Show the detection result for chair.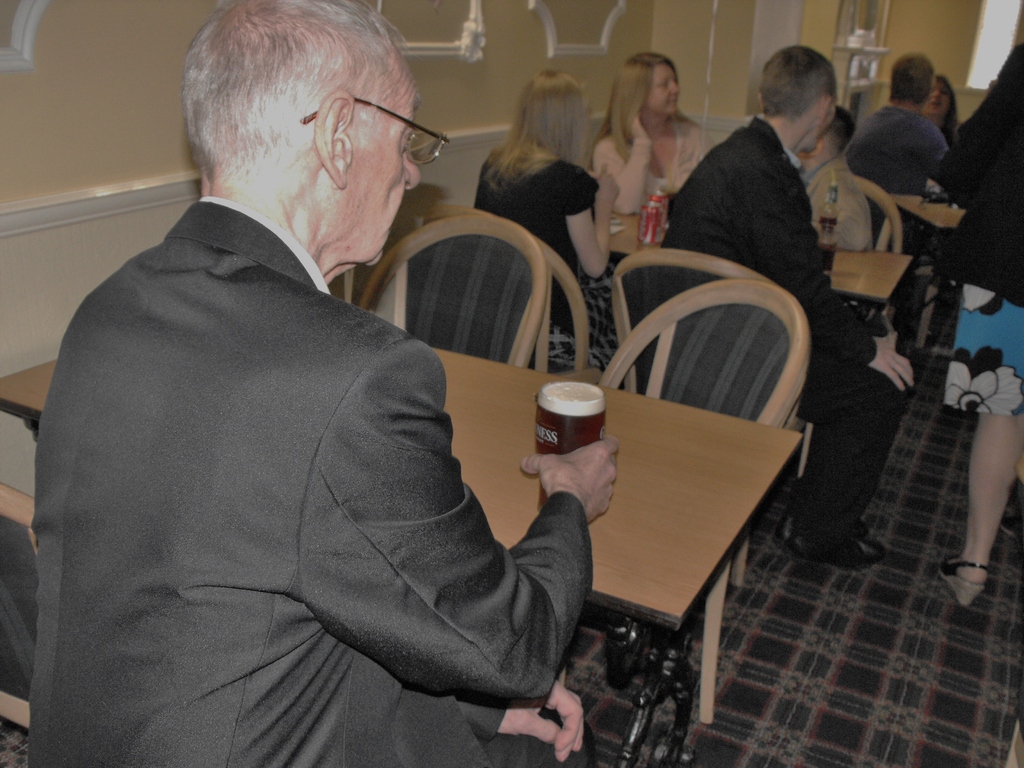
{"x1": 593, "y1": 279, "x2": 816, "y2": 721}.
